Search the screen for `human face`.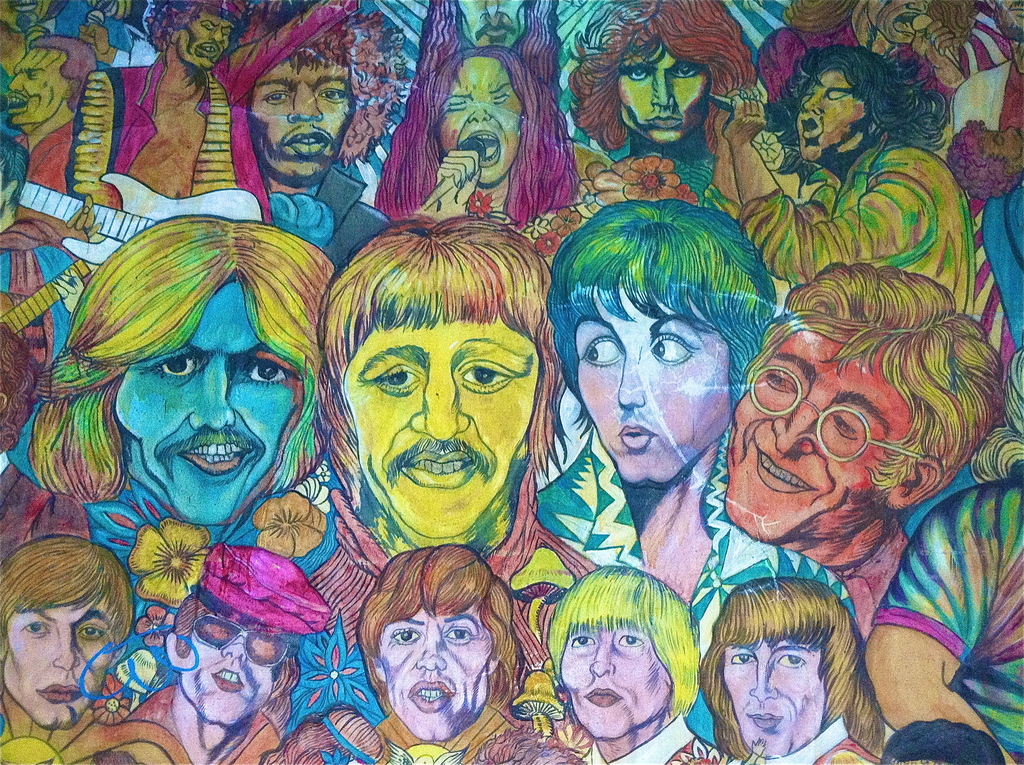
Found at 615, 38, 708, 152.
